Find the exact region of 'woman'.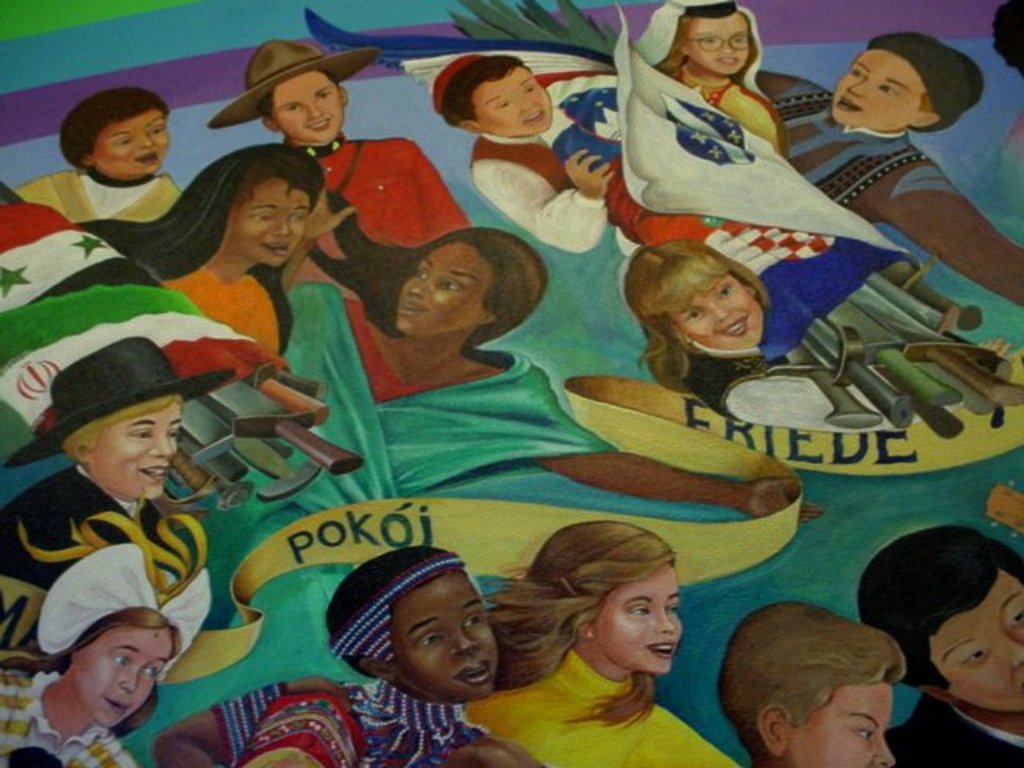
Exact region: Rect(70, 150, 330, 362).
